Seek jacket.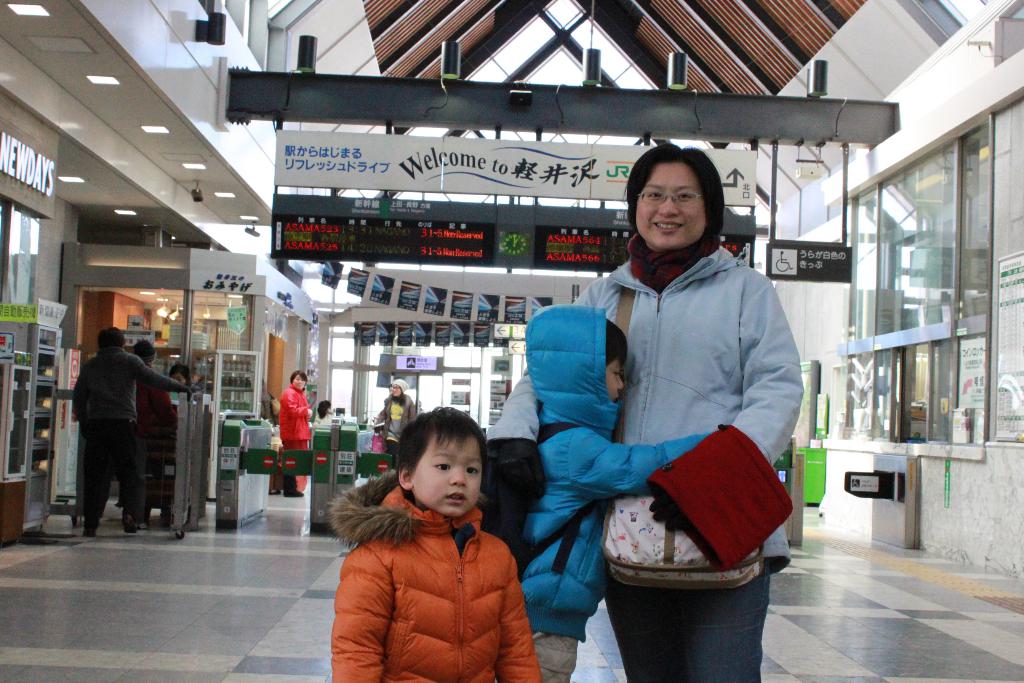
279:388:312:439.
